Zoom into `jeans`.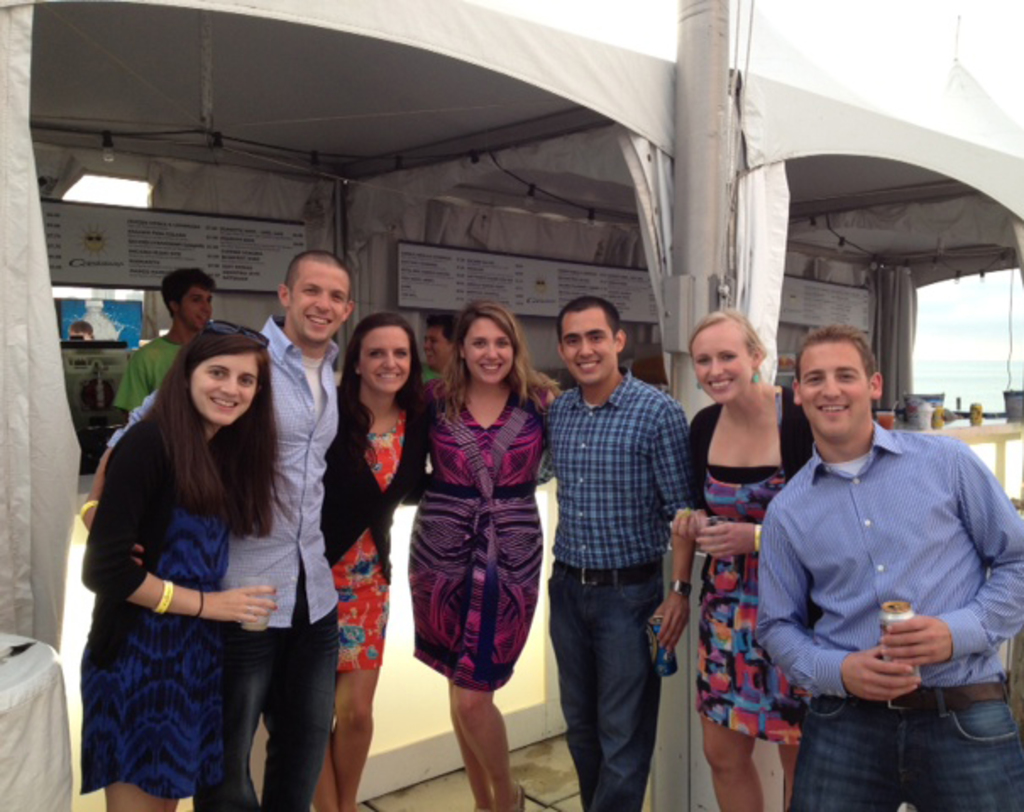
Zoom target: (x1=787, y1=689, x2=994, y2=802).
